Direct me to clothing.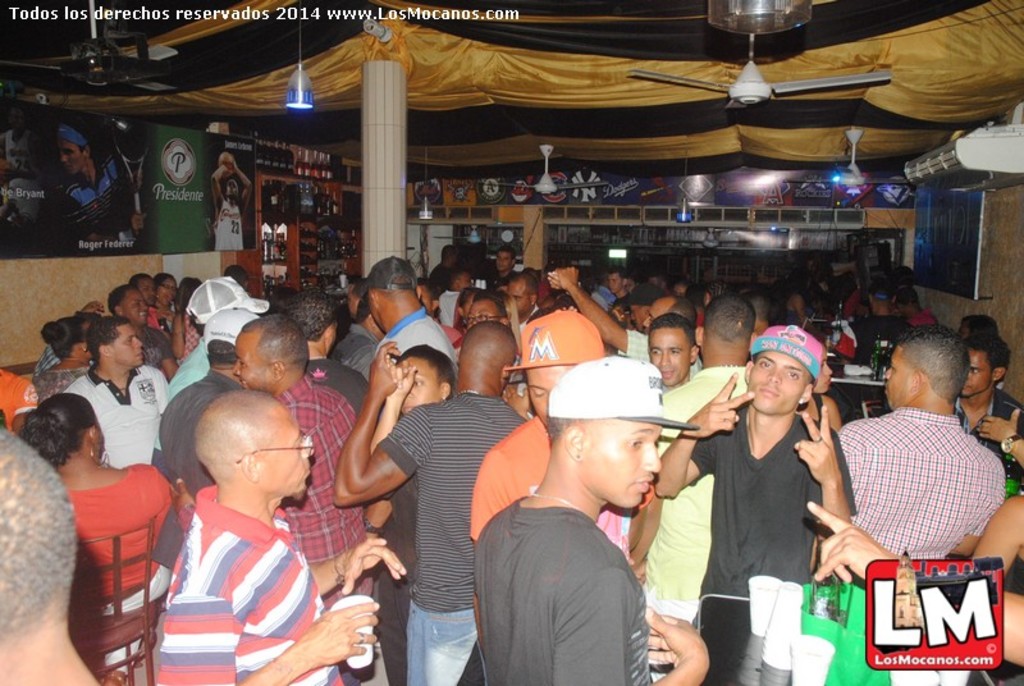
Direction: <bbox>954, 385, 1023, 499</bbox>.
